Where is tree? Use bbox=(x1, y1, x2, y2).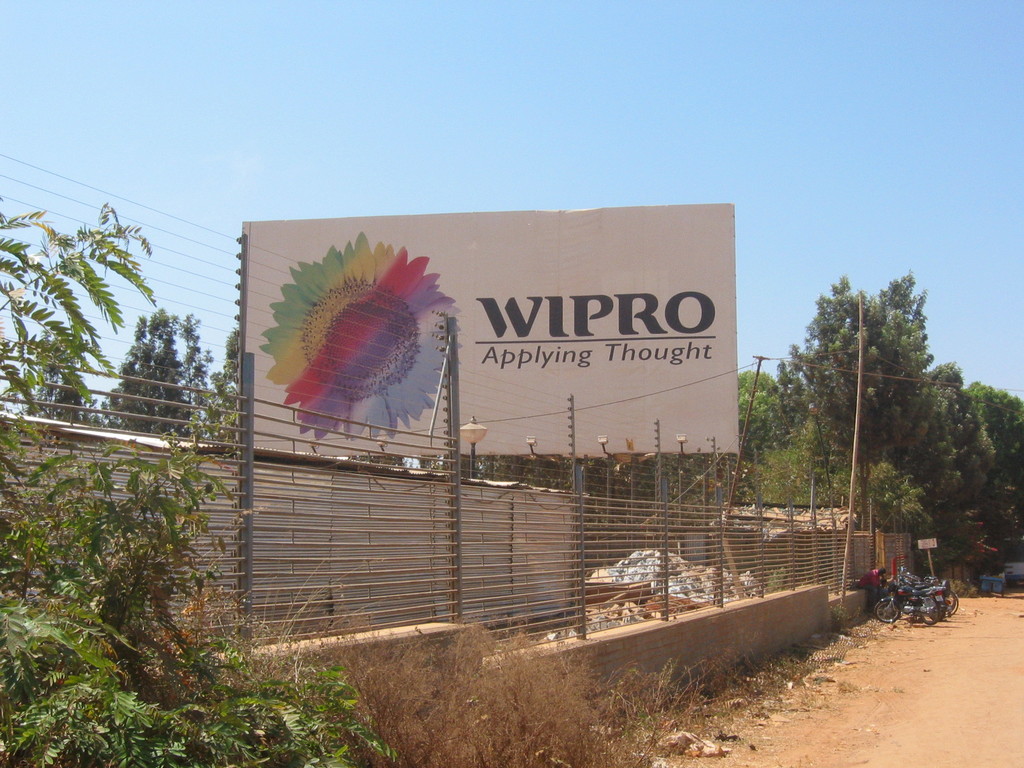
bbox=(757, 250, 981, 593).
